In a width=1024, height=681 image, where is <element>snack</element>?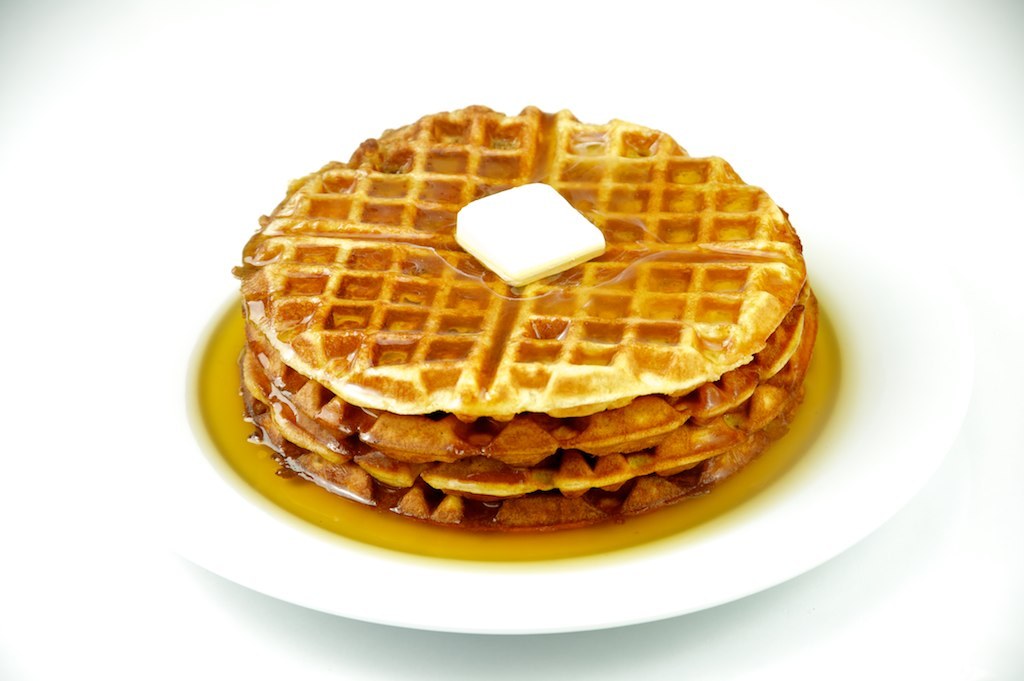
bbox=[225, 96, 824, 527].
